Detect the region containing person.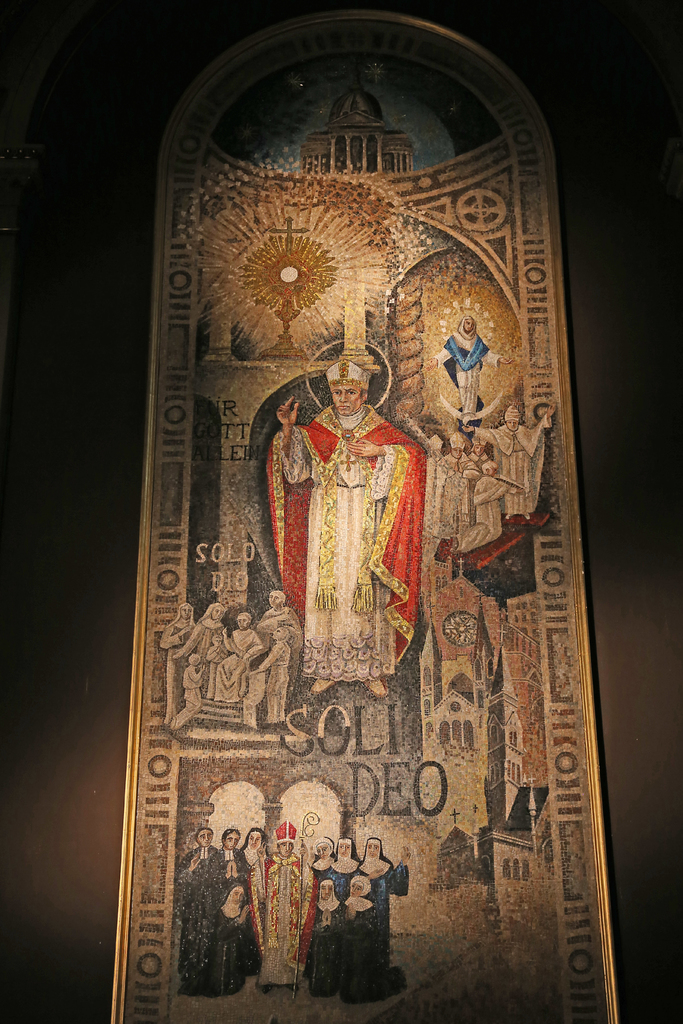
<region>152, 597, 193, 723</region>.
